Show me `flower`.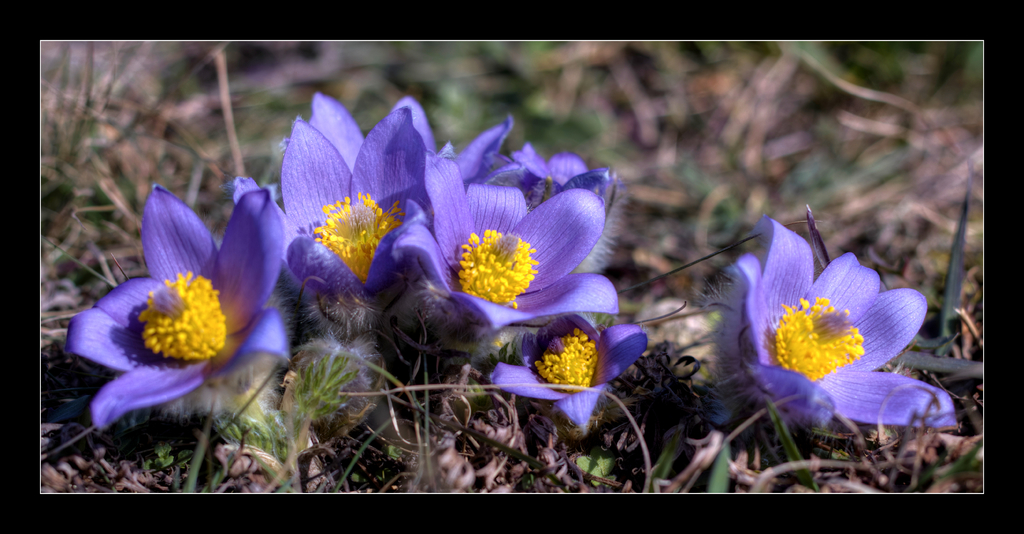
`flower` is here: 488,302,644,434.
